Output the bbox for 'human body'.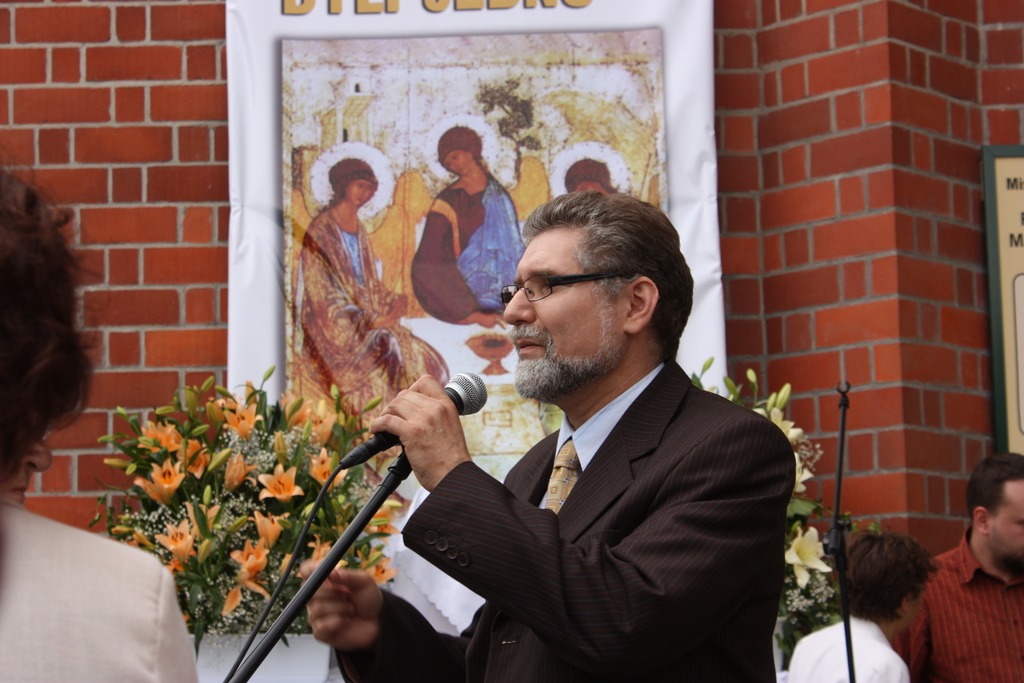
bbox=[785, 527, 934, 682].
